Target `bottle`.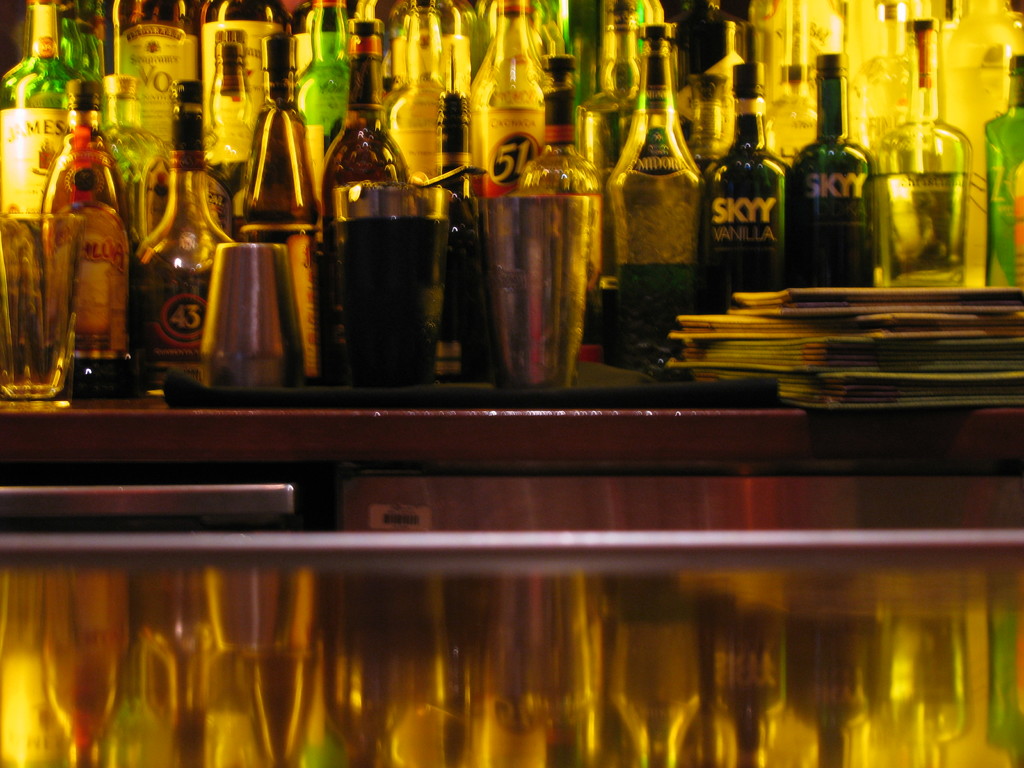
Target region: 185 0 287 168.
